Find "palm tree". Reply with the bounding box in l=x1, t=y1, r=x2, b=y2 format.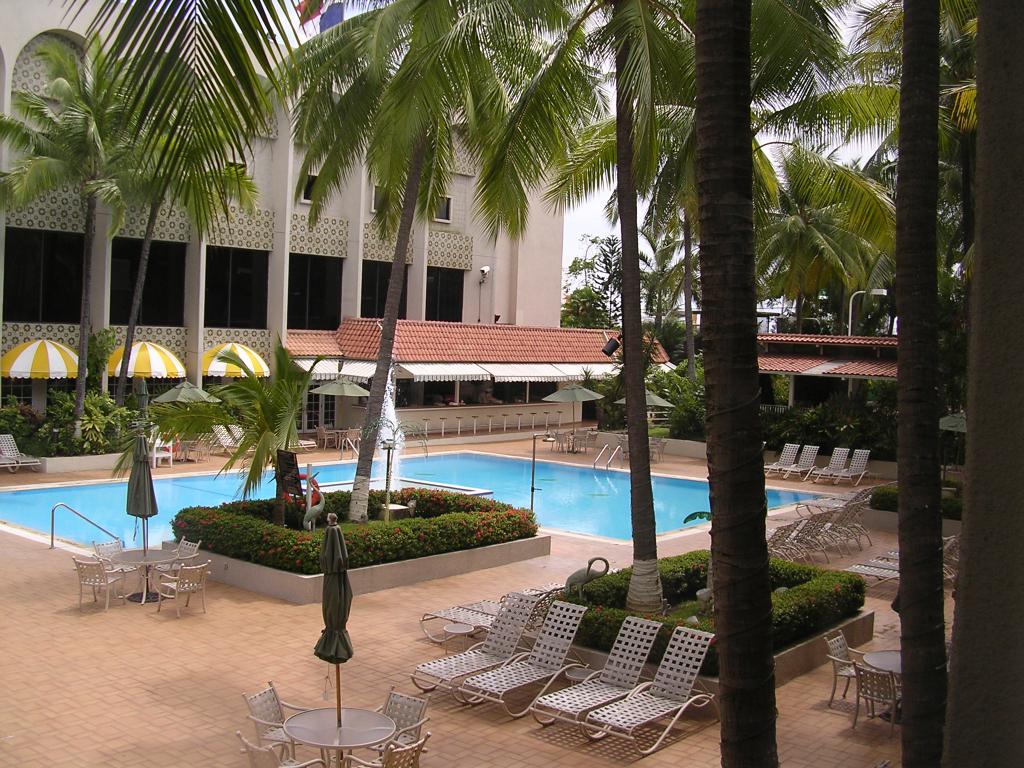
l=257, t=0, r=591, b=518.
